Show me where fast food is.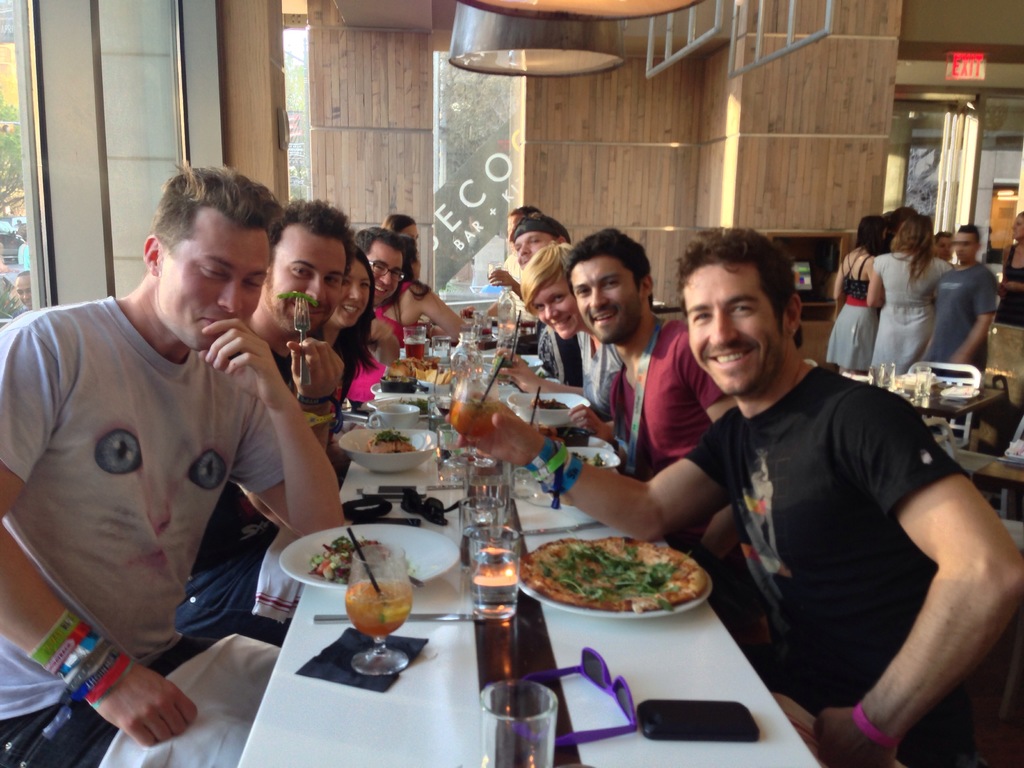
fast food is at bbox=[307, 538, 387, 579].
